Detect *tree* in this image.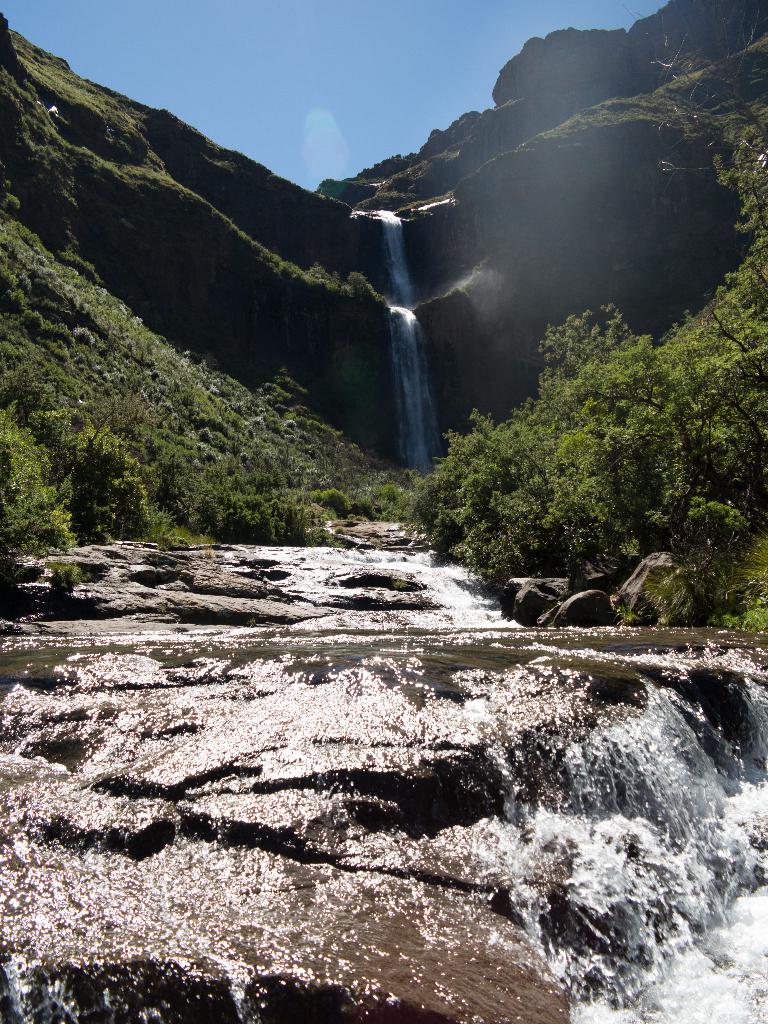
Detection: rect(0, 408, 81, 556).
